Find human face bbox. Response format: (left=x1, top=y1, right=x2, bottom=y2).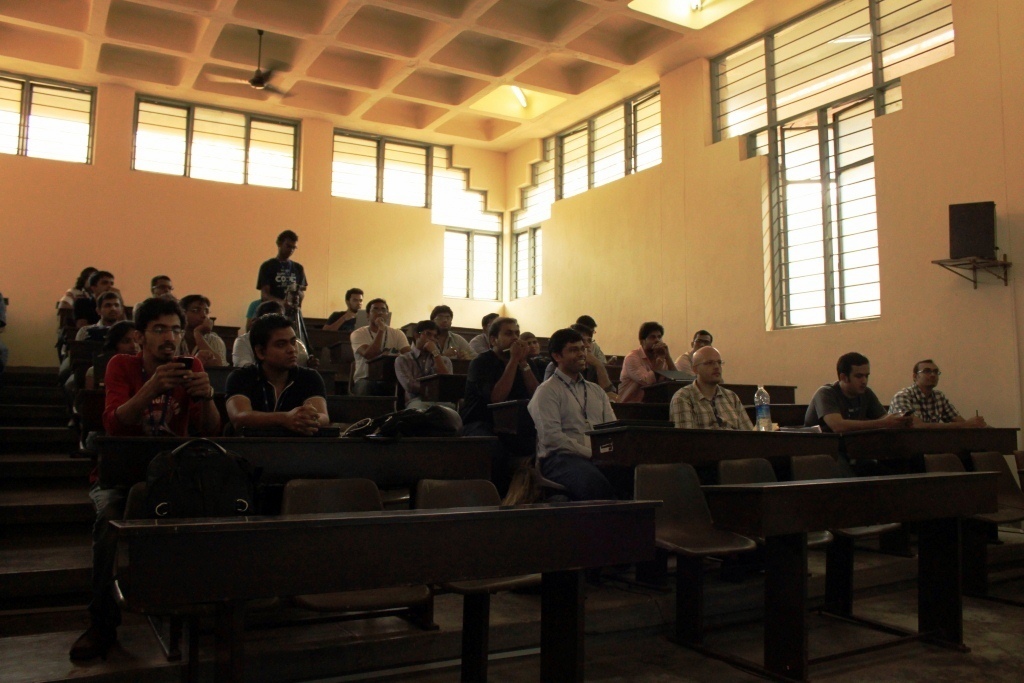
(left=855, top=363, right=872, bottom=393).
